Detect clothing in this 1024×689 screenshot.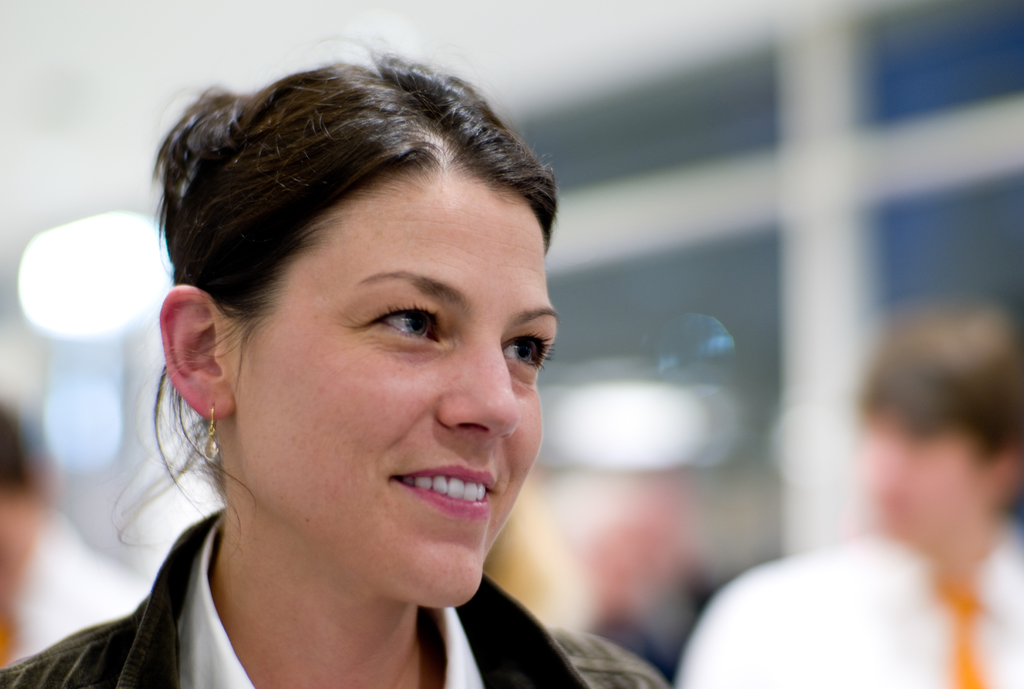
Detection: <region>61, 468, 563, 688</region>.
